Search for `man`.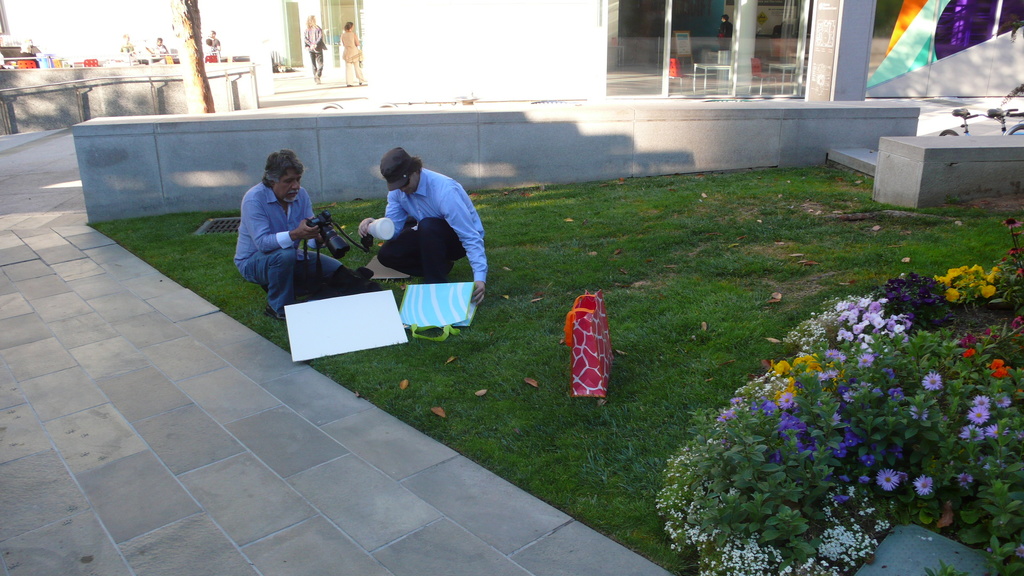
Found at box(144, 39, 170, 59).
